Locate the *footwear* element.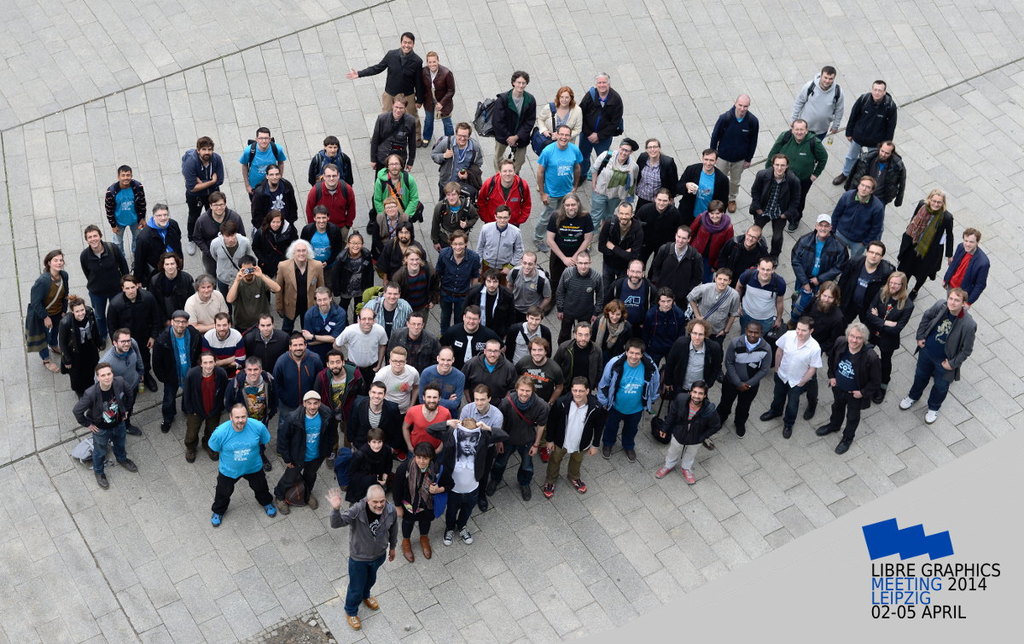
Element bbox: (left=127, top=424, right=143, bottom=434).
